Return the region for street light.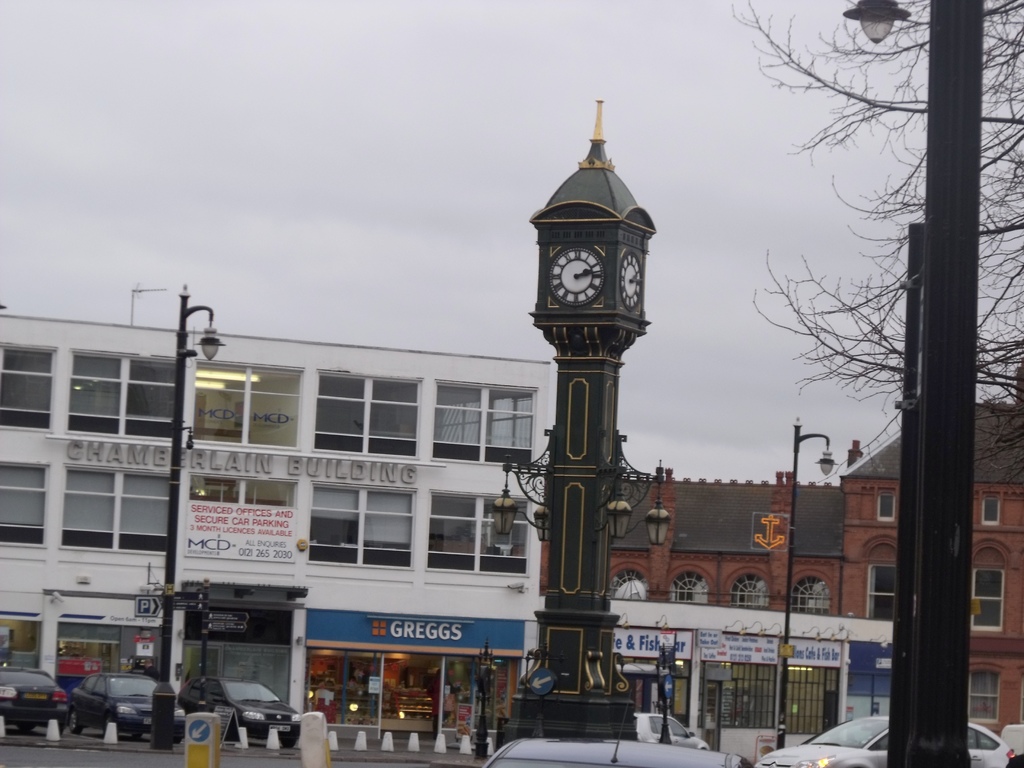
rect(495, 431, 675, 728).
